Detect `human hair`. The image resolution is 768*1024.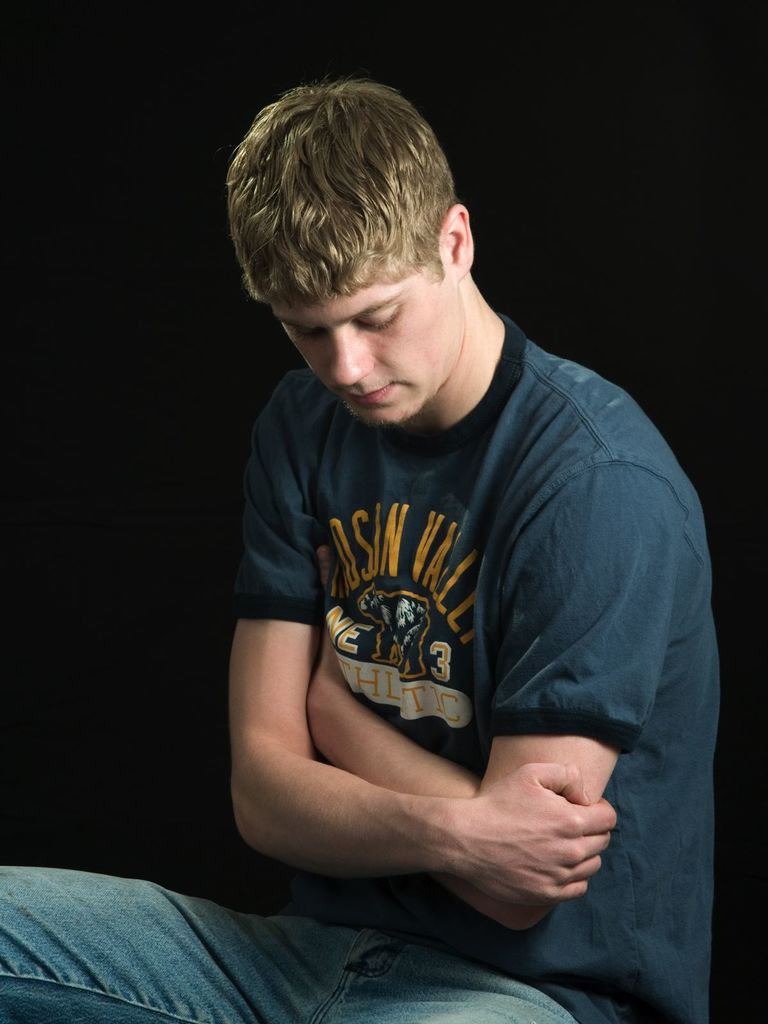
<box>241,67,464,312</box>.
